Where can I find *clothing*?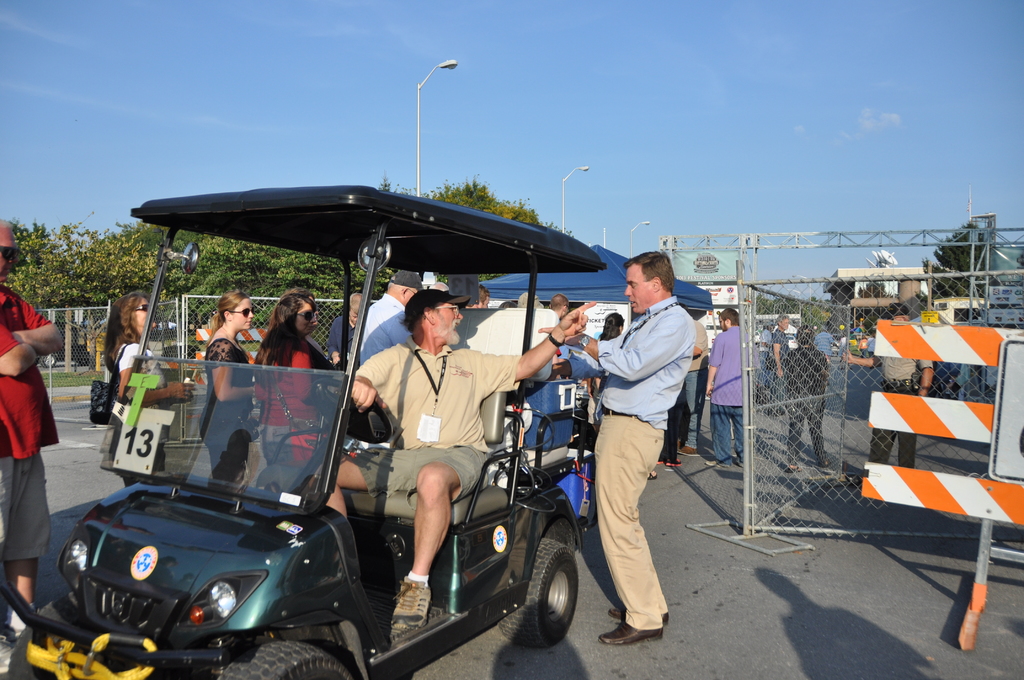
You can find it at BBox(201, 328, 264, 479).
